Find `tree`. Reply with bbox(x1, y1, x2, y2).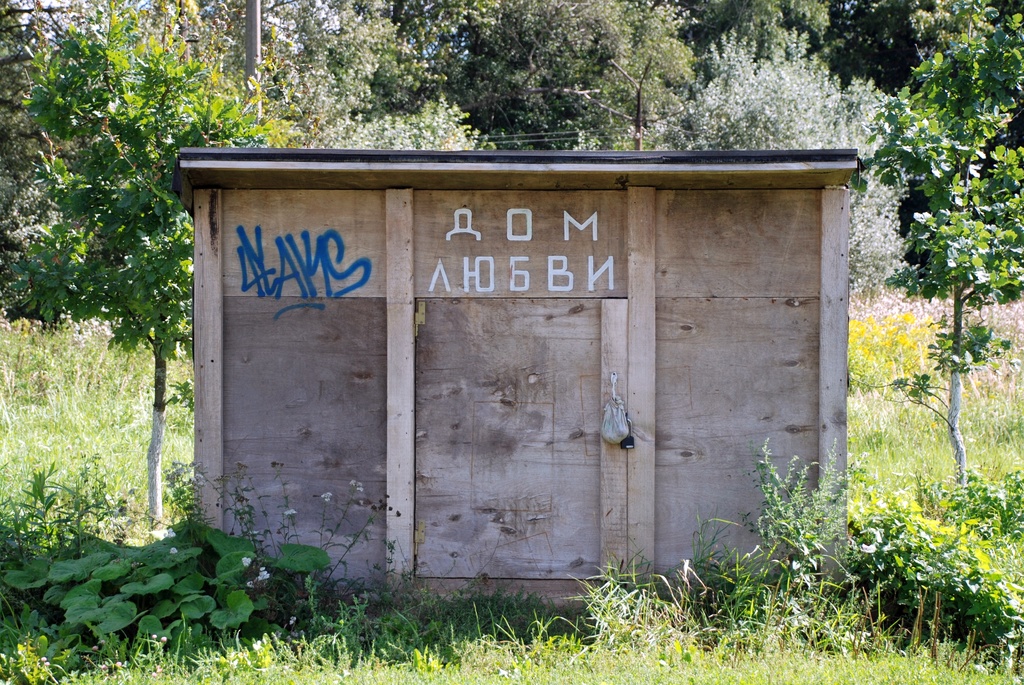
bbox(851, 24, 1018, 559).
